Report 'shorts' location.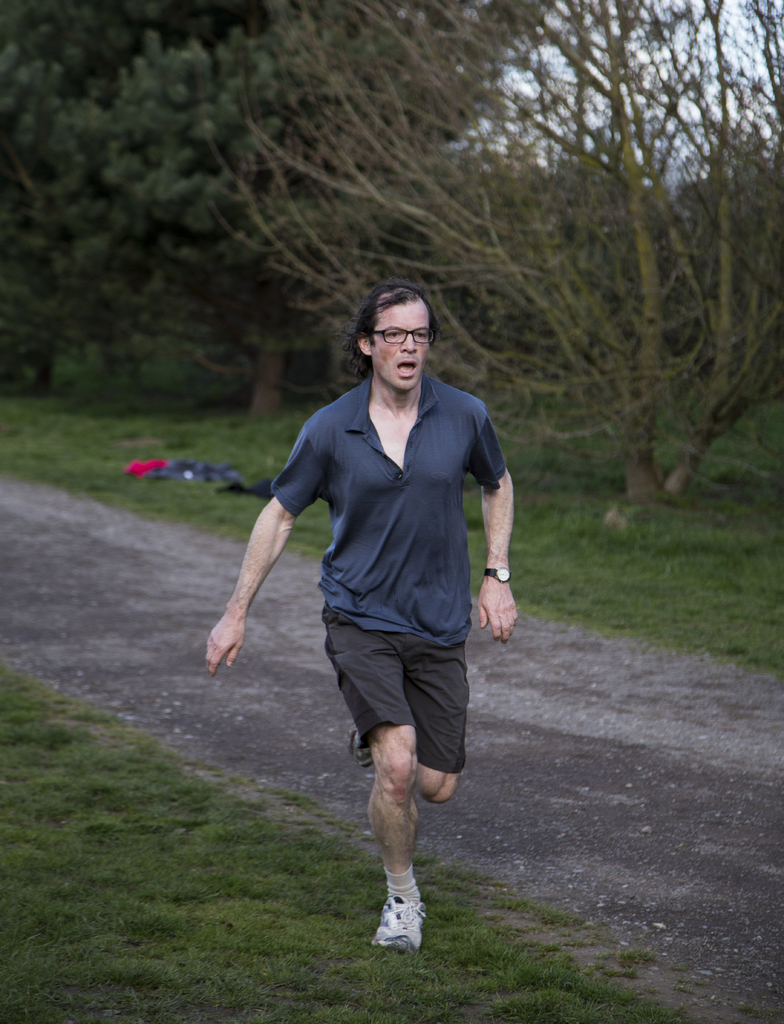
Report: (x1=306, y1=621, x2=492, y2=751).
